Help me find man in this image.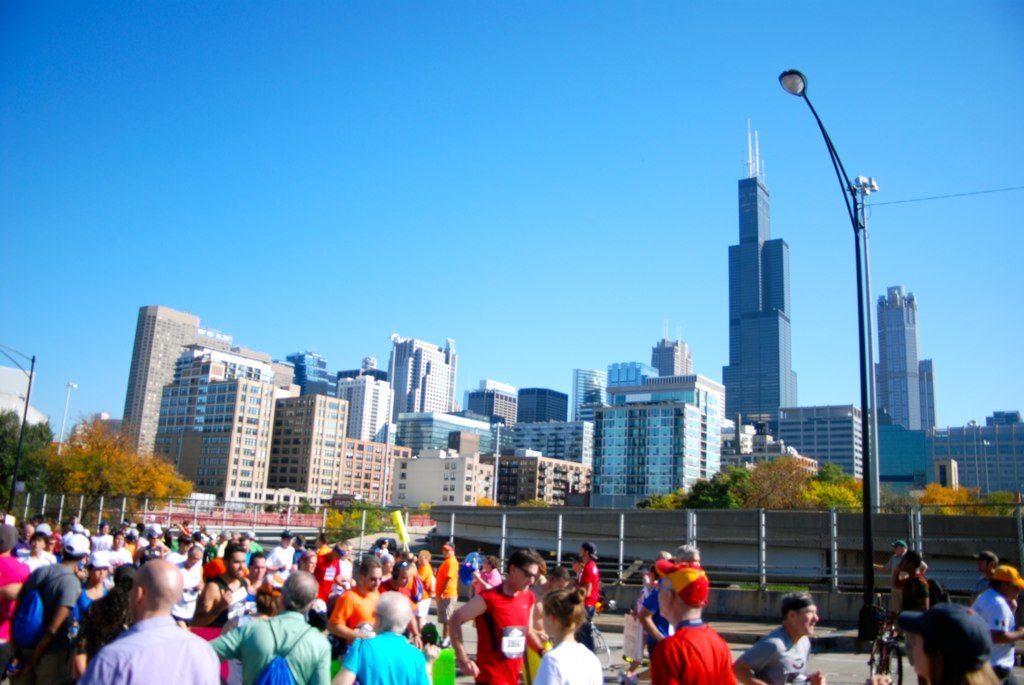
Found it: <box>648,554,735,684</box>.
